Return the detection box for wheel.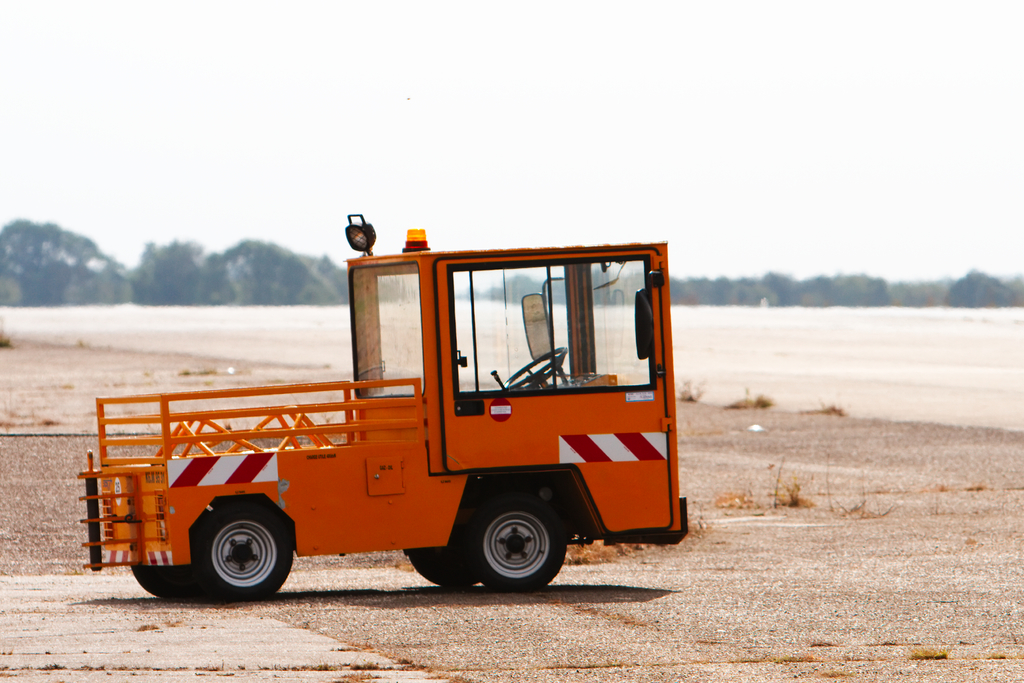
(499, 345, 573, 393).
